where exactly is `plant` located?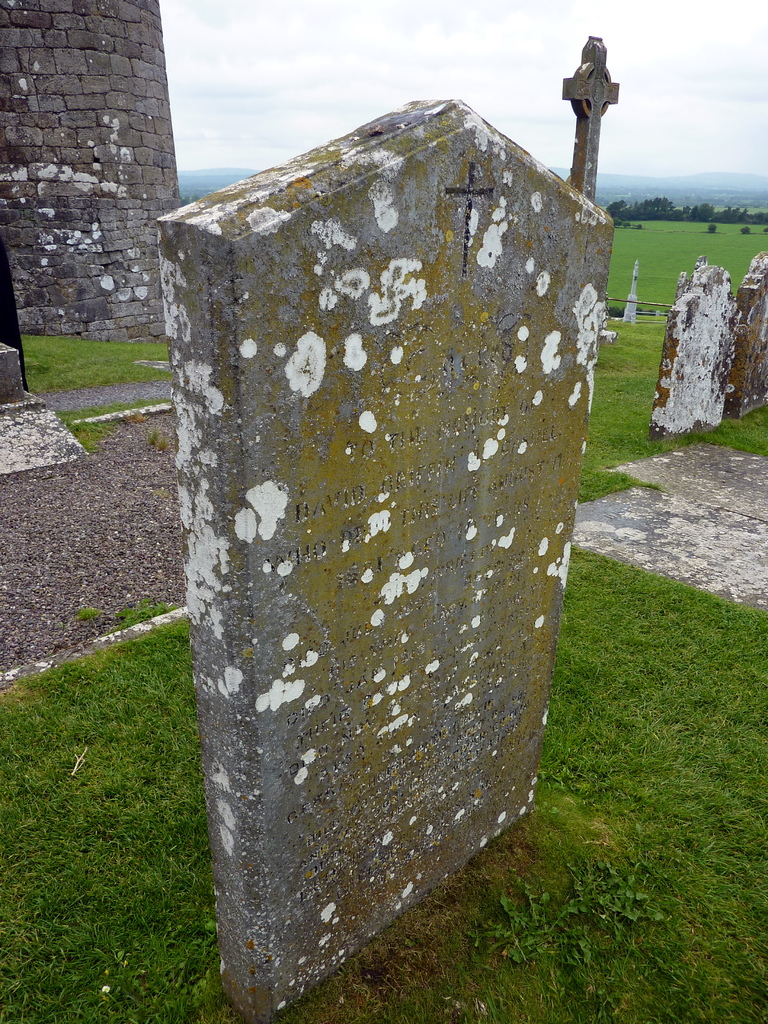
Its bounding box is {"x1": 586, "y1": 861, "x2": 665, "y2": 936}.
